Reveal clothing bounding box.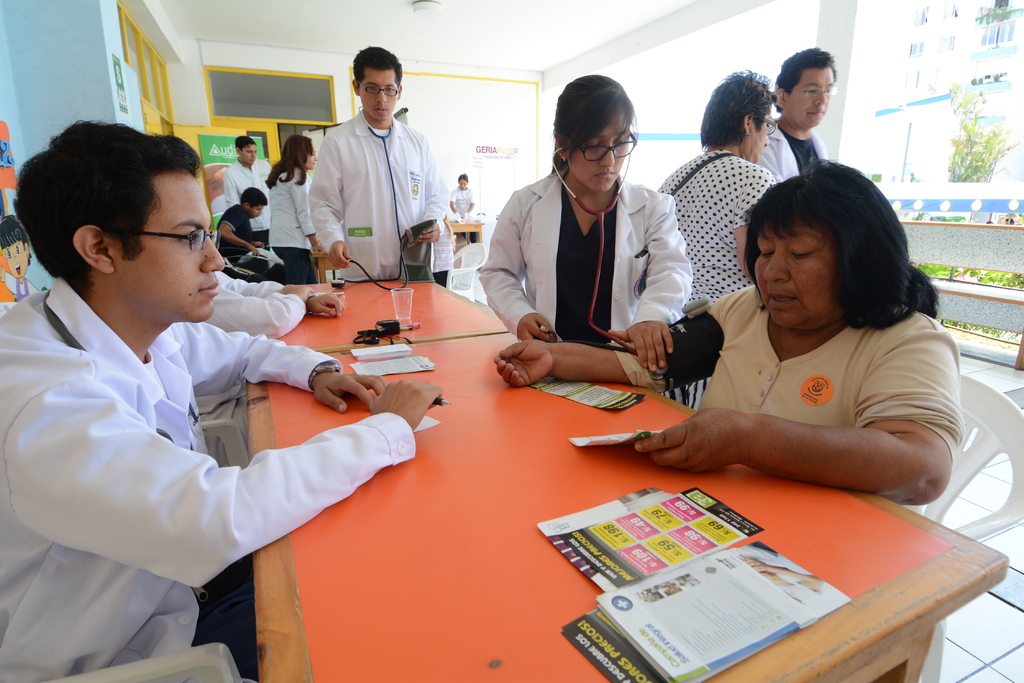
Revealed: <bbox>210, 204, 256, 260</bbox>.
